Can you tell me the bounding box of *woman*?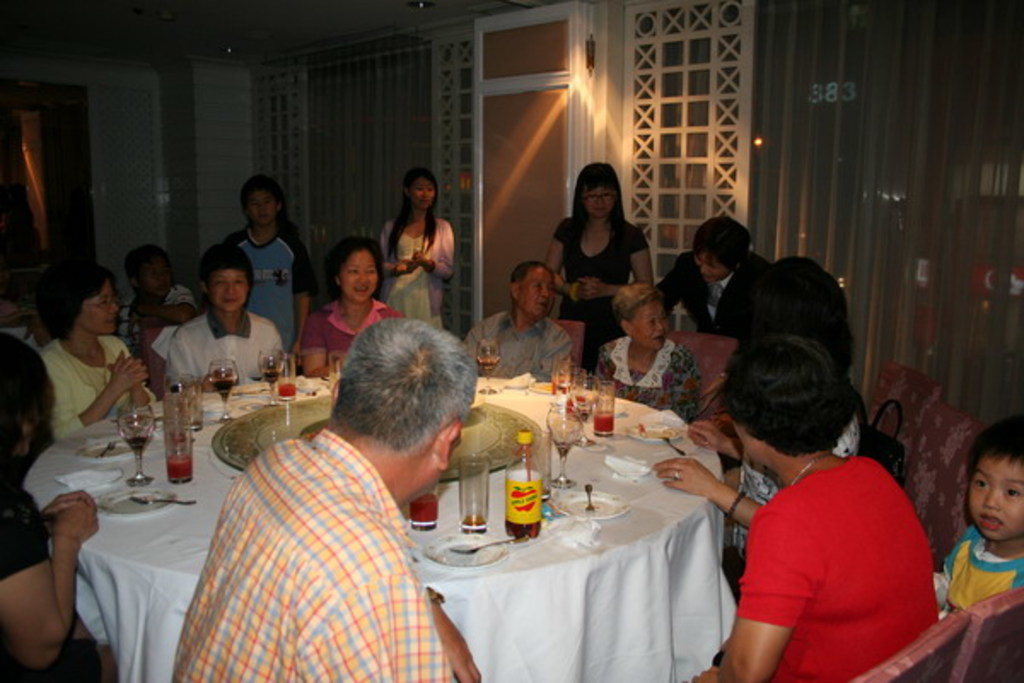
Rect(377, 174, 454, 342).
